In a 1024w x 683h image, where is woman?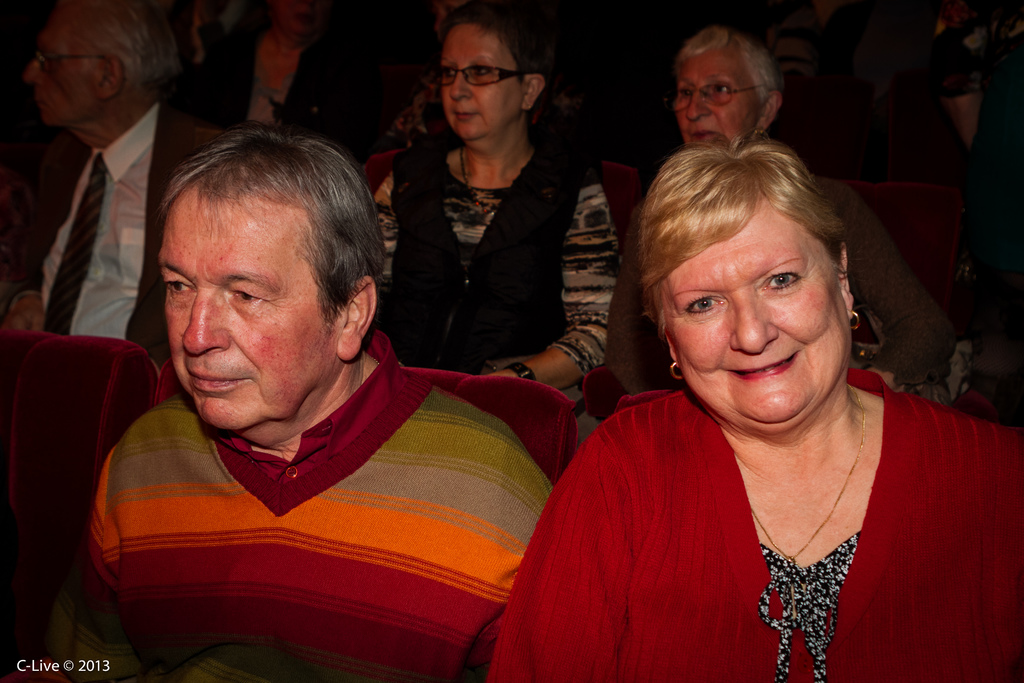
bbox=[606, 19, 836, 411].
